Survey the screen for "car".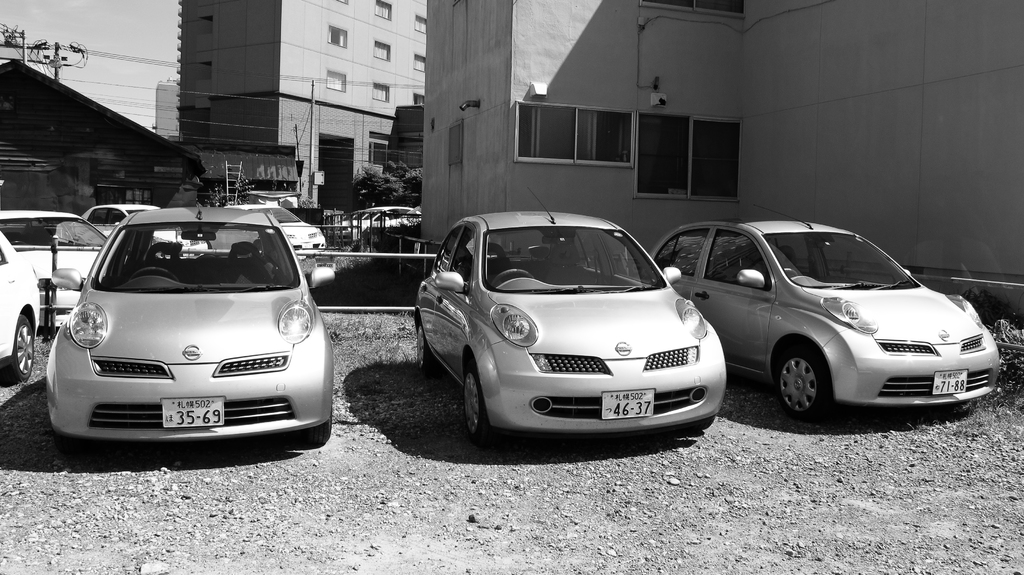
Survey found: BBox(648, 216, 1000, 417).
